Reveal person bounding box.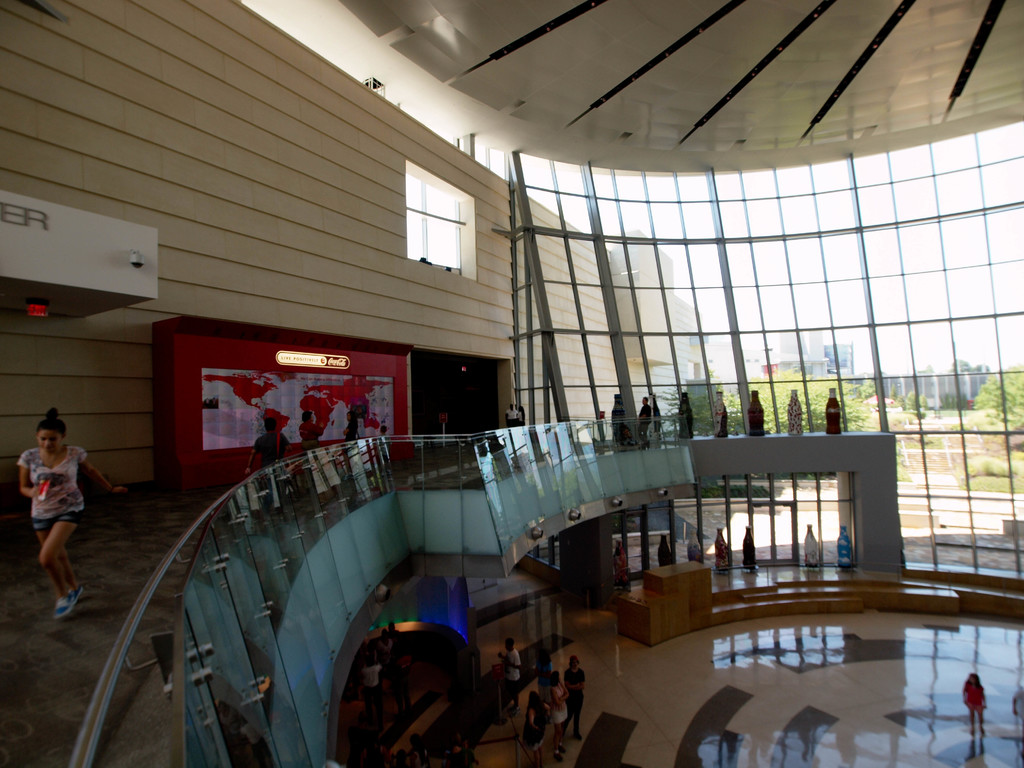
Revealed: 362,650,387,729.
